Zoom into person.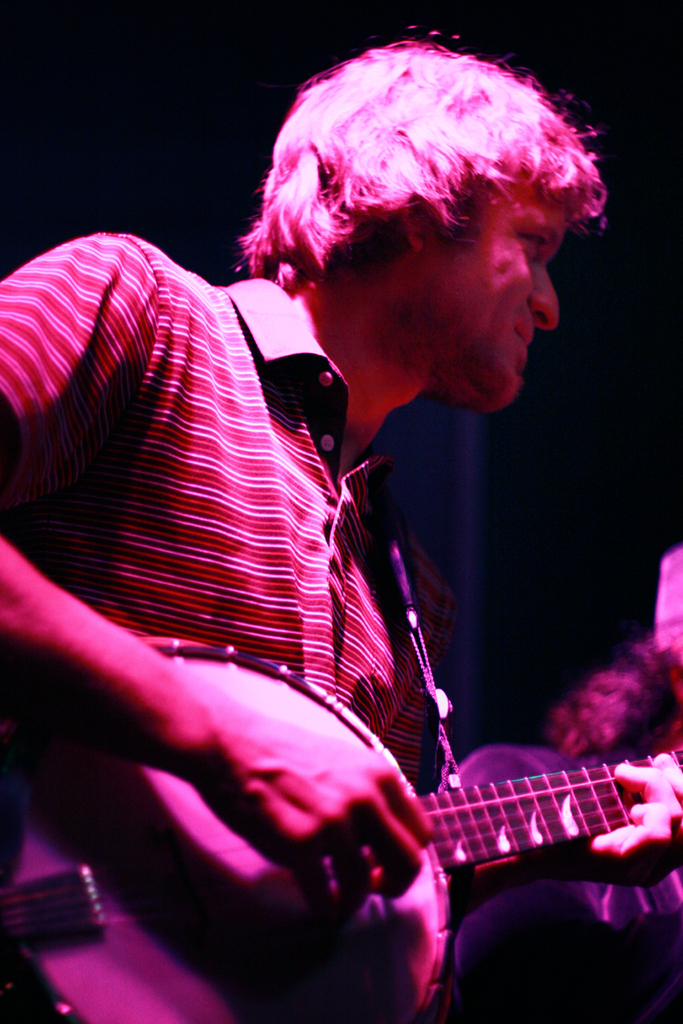
Zoom target: region(0, 20, 682, 1023).
